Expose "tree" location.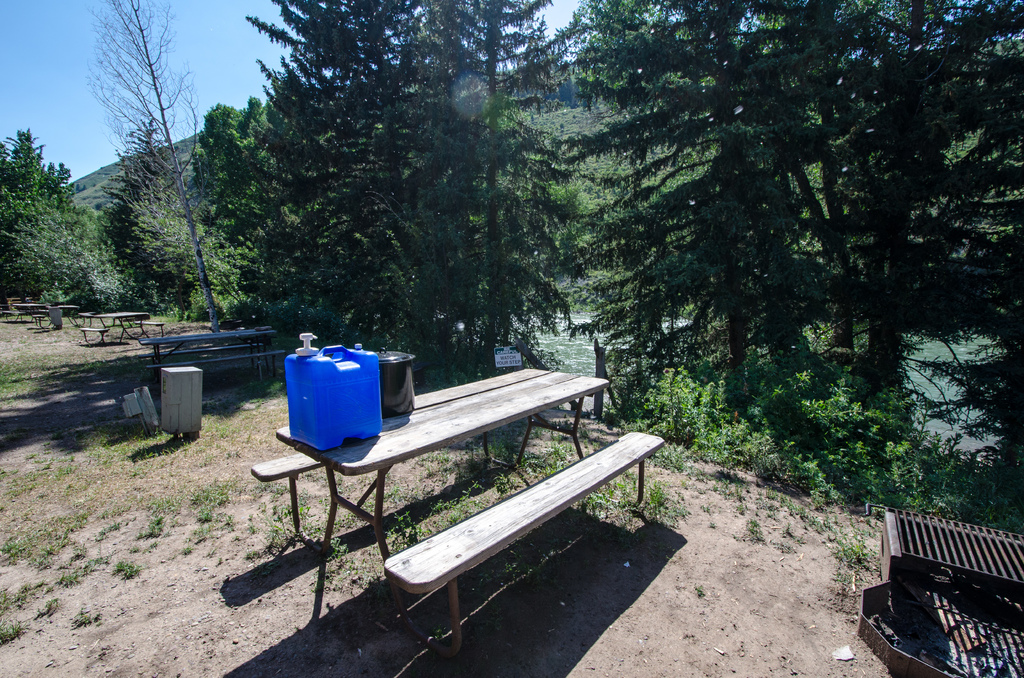
Exposed at <region>203, 0, 582, 371</region>.
